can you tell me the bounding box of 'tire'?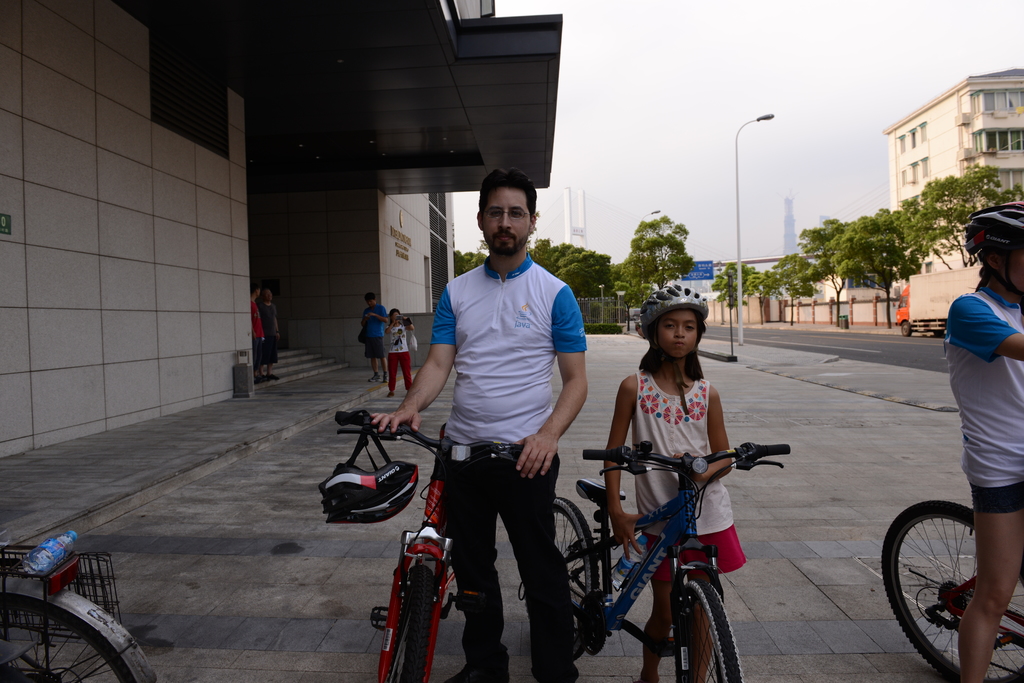
Rect(522, 497, 604, 659).
